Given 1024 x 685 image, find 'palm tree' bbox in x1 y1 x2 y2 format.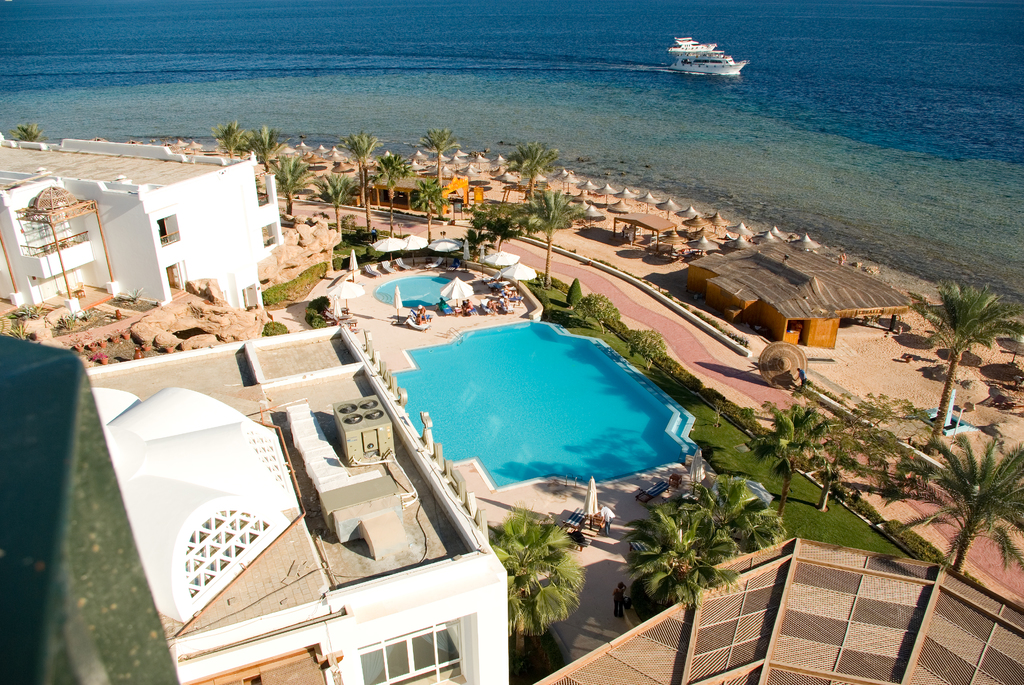
632 498 744 606.
